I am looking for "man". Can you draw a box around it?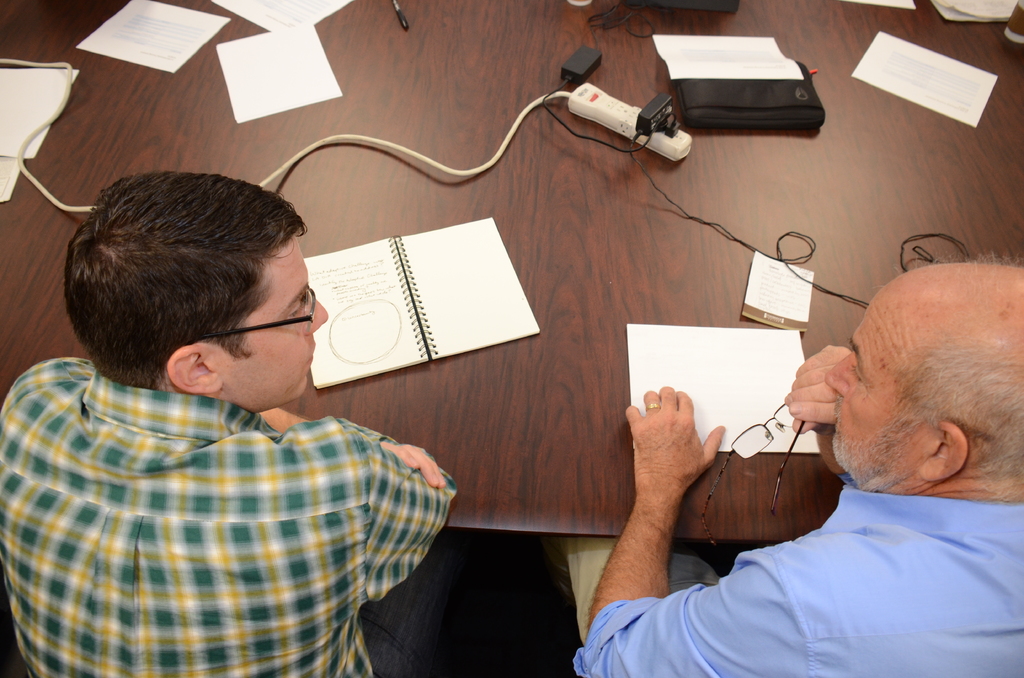
Sure, the bounding box is (x1=2, y1=114, x2=509, y2=663).
